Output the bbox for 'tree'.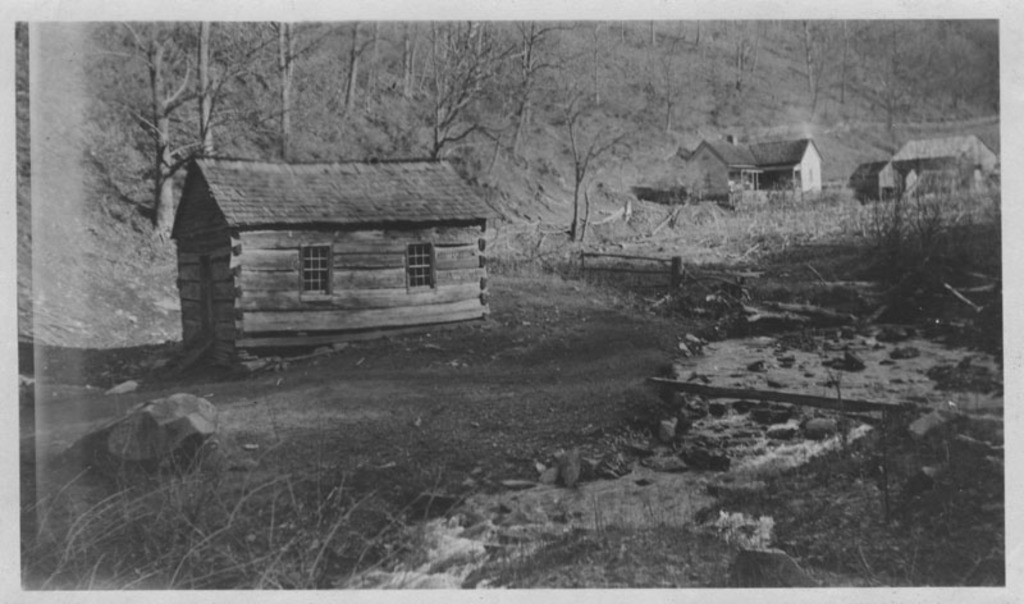
x1=774 y1=24 x2=846 y2=120.
